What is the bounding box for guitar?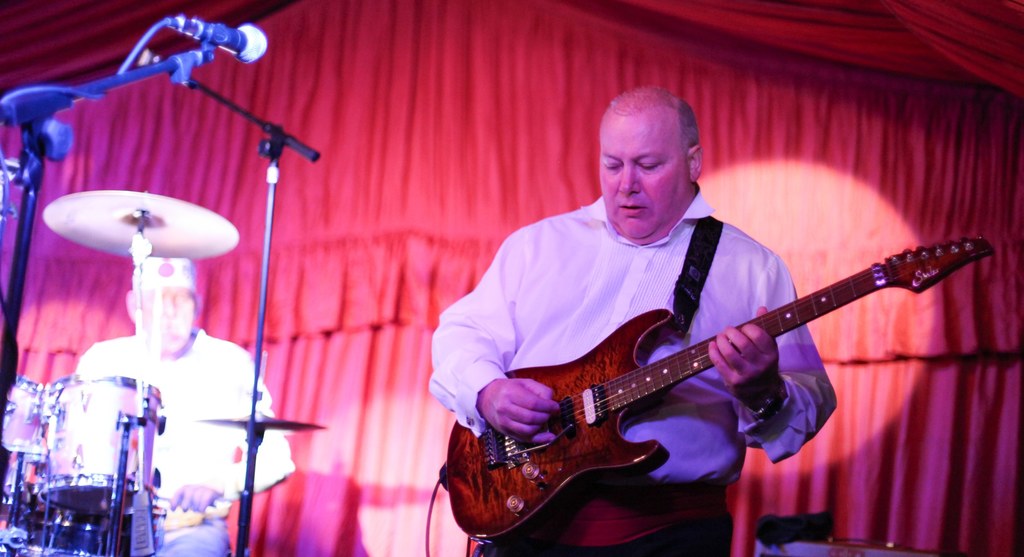
464 222 985 536.
